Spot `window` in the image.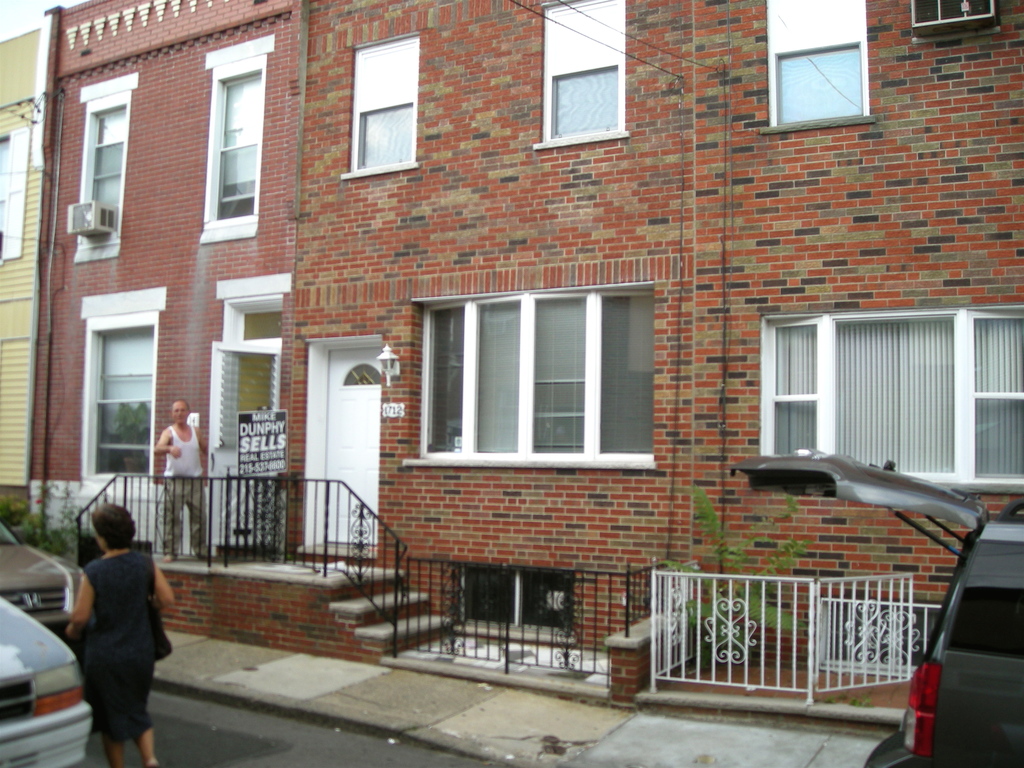
`window` found at pyautogui.locateOnScreen(341, 29, 420, 177).
